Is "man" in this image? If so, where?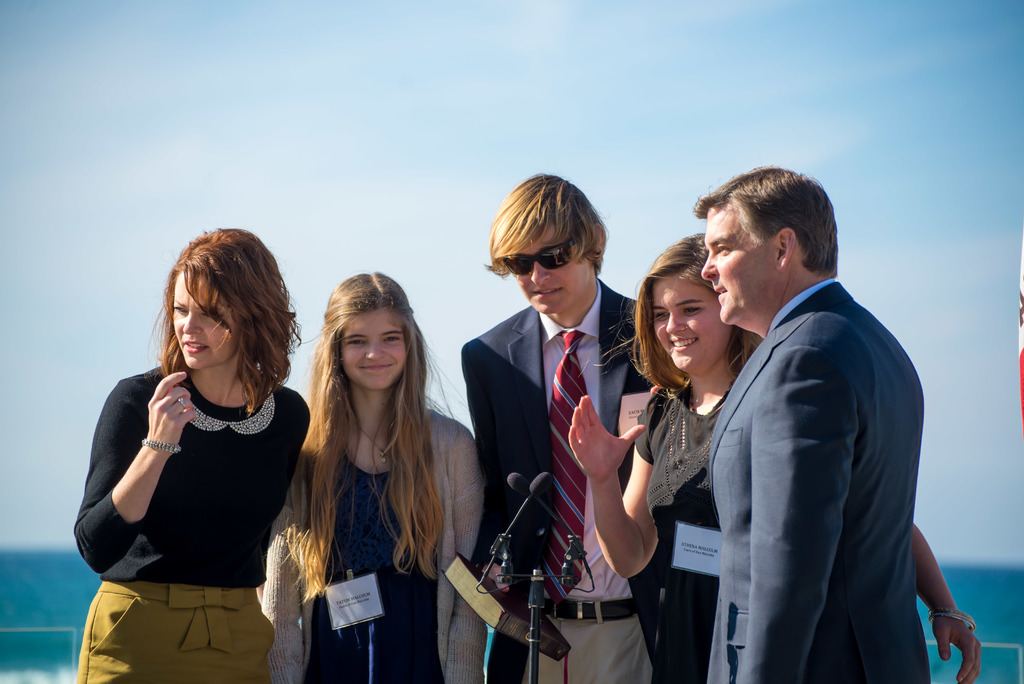
Yes, at (651,148,932,683).
